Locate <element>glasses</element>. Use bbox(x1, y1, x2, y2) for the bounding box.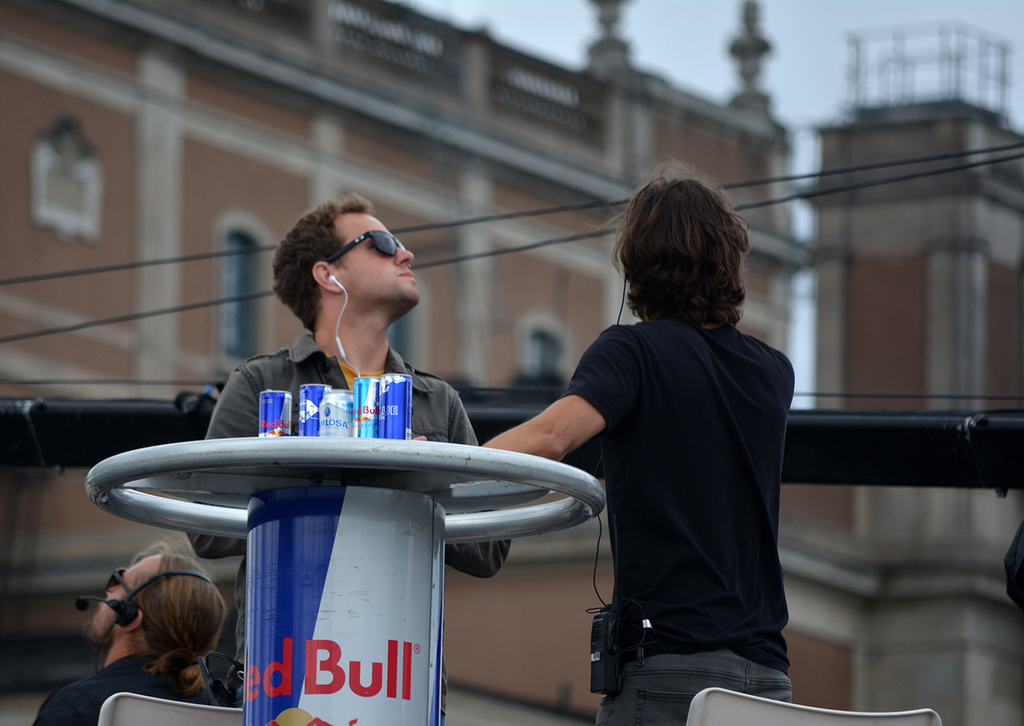
bbox(325, 231, 414, 263).
